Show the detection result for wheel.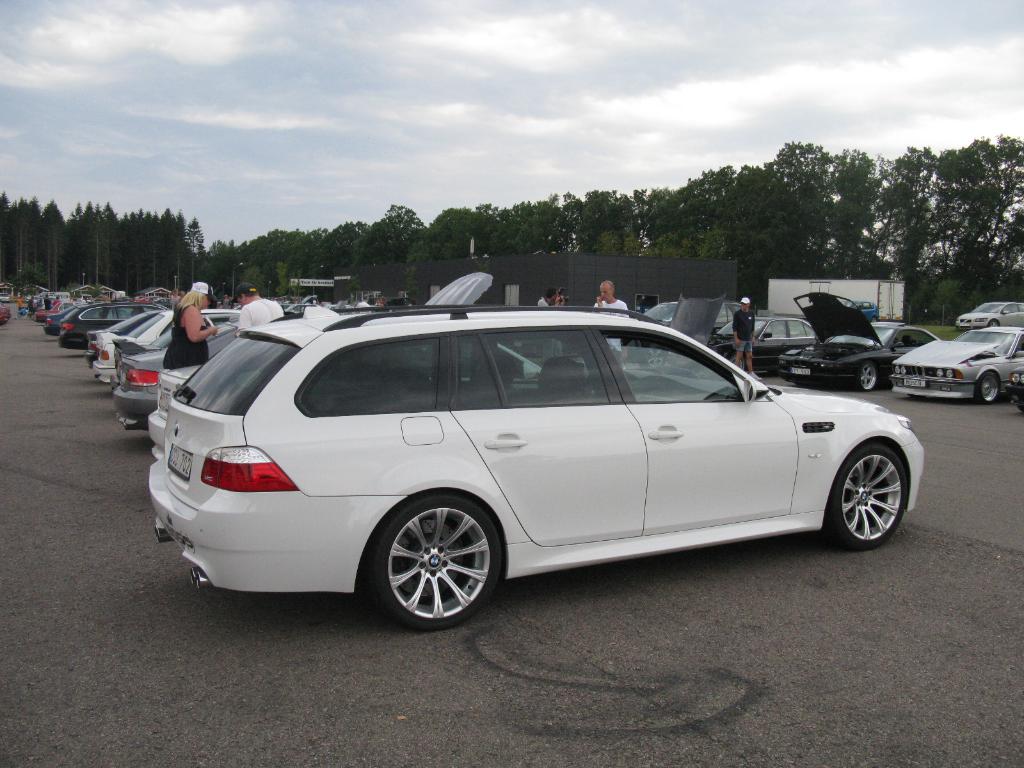
bbox(860, 361, 883, 392).
